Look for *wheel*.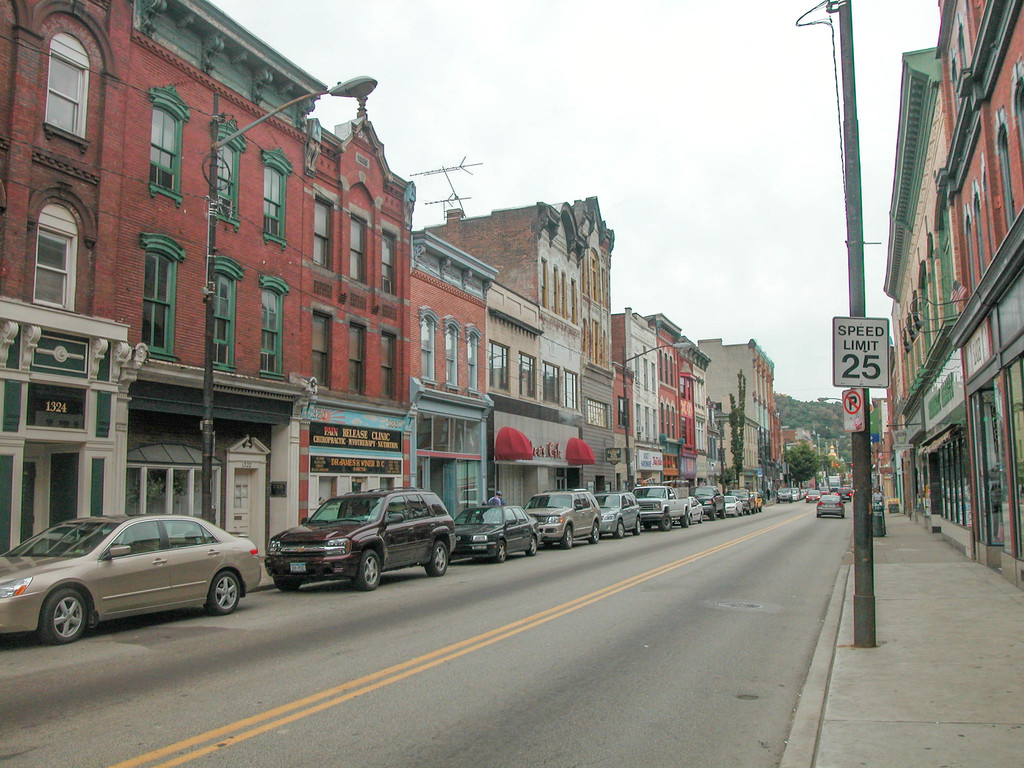
Found: 613:520:625:538.
